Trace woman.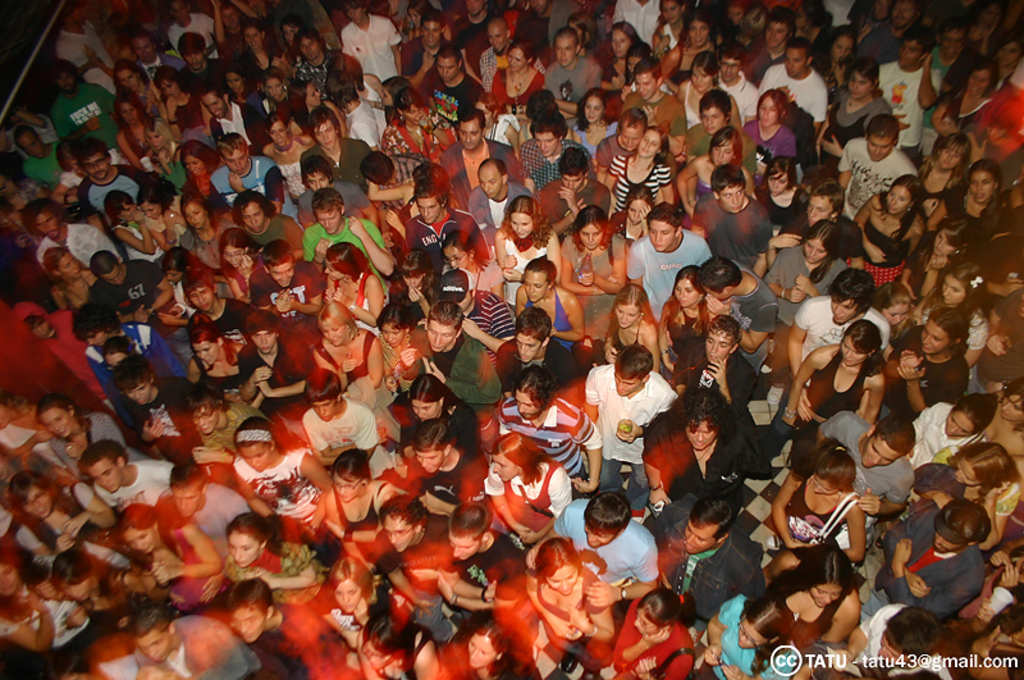
Traced to (909, 256, 998, 366).
